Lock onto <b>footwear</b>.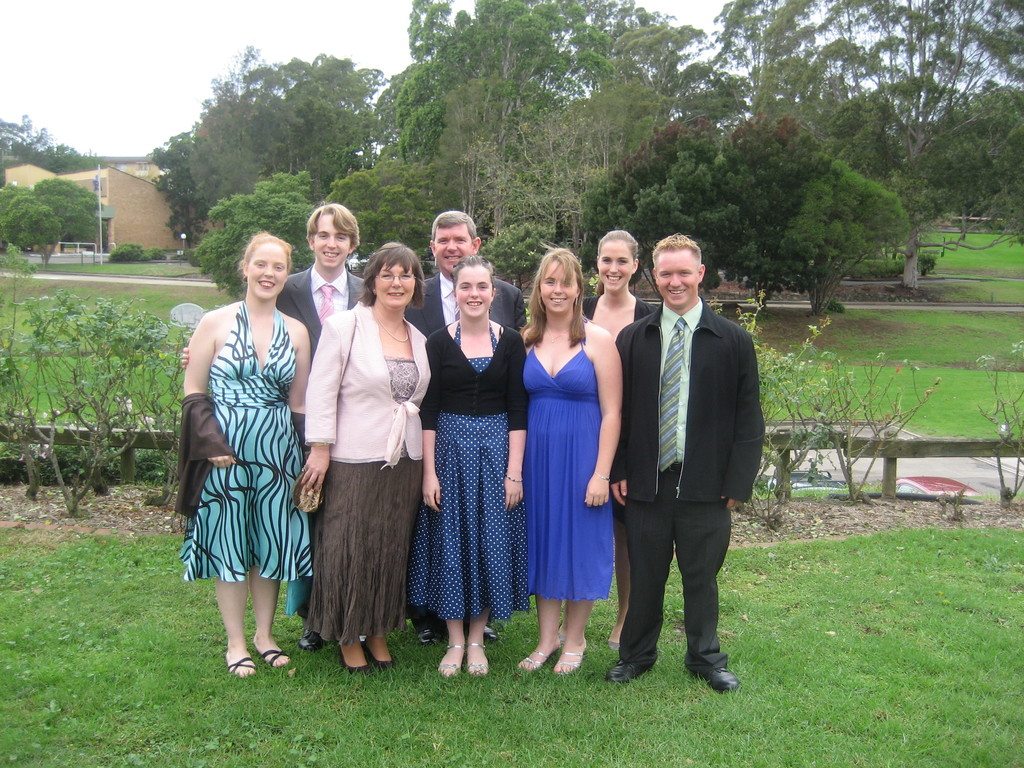
Locked: box=[337, 638, 372, 678].
